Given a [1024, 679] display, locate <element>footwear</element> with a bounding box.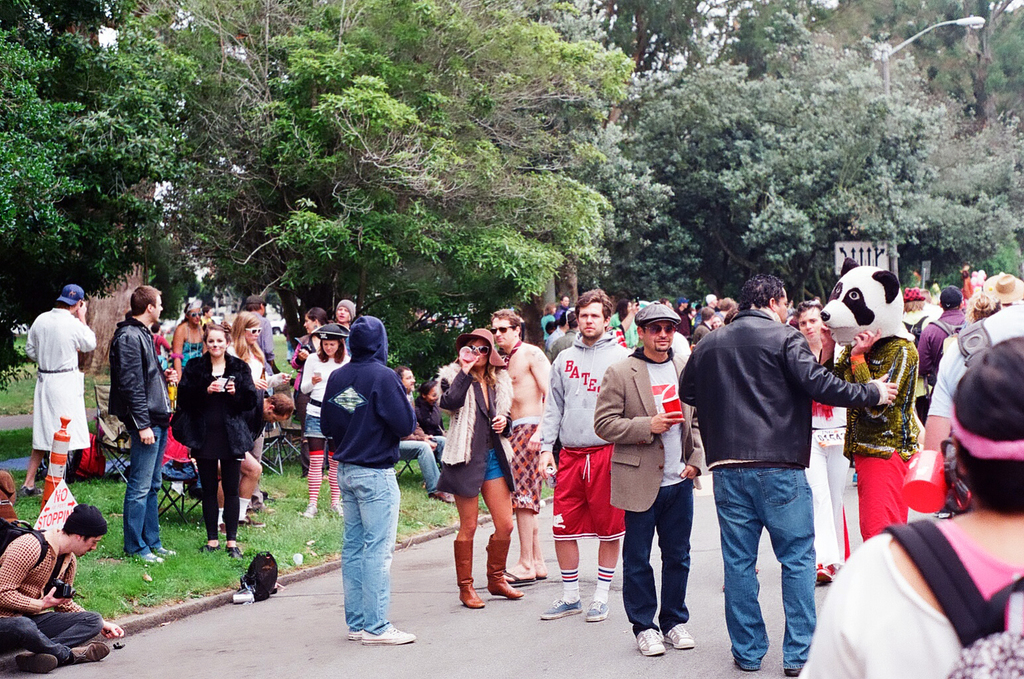
Located: (x1=485, y1=537, x2=525, y2=600).
